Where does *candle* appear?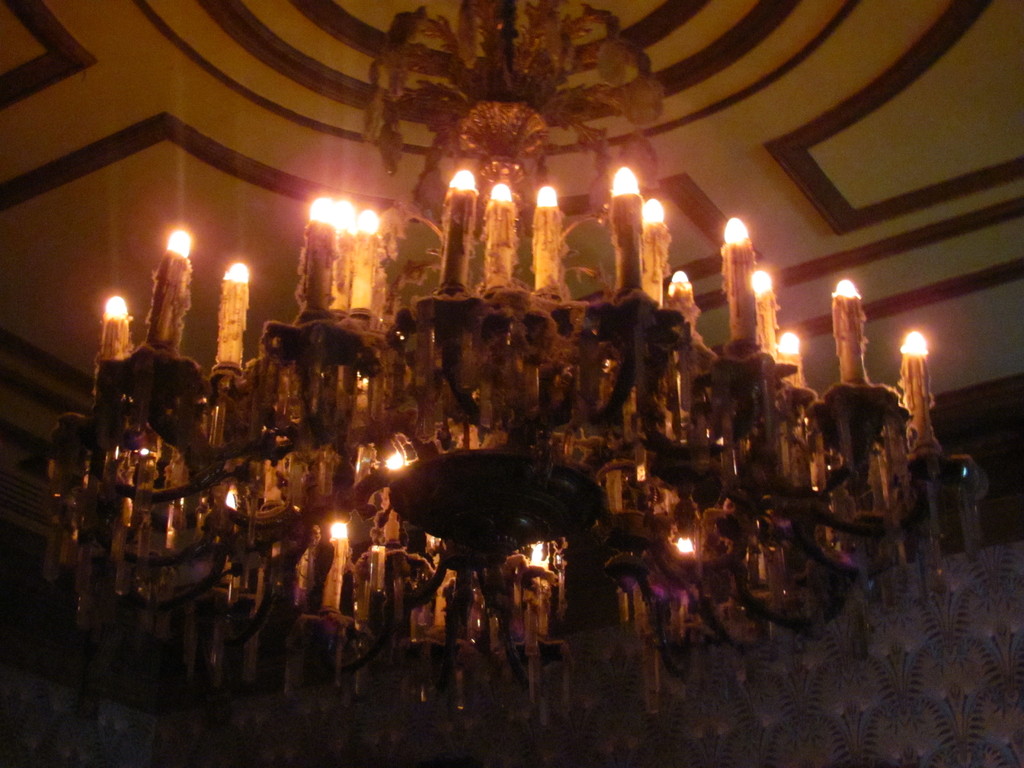
Appears at bbox=(434, 170, 476, 292).
